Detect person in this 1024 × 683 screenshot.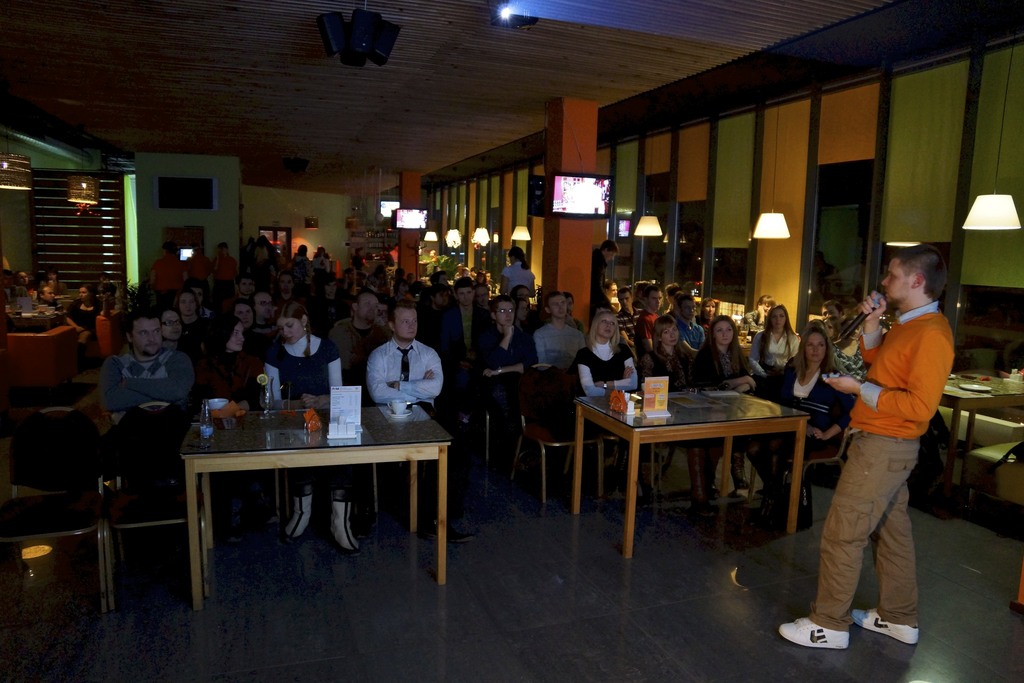
Detection: 563 294 586 331.
